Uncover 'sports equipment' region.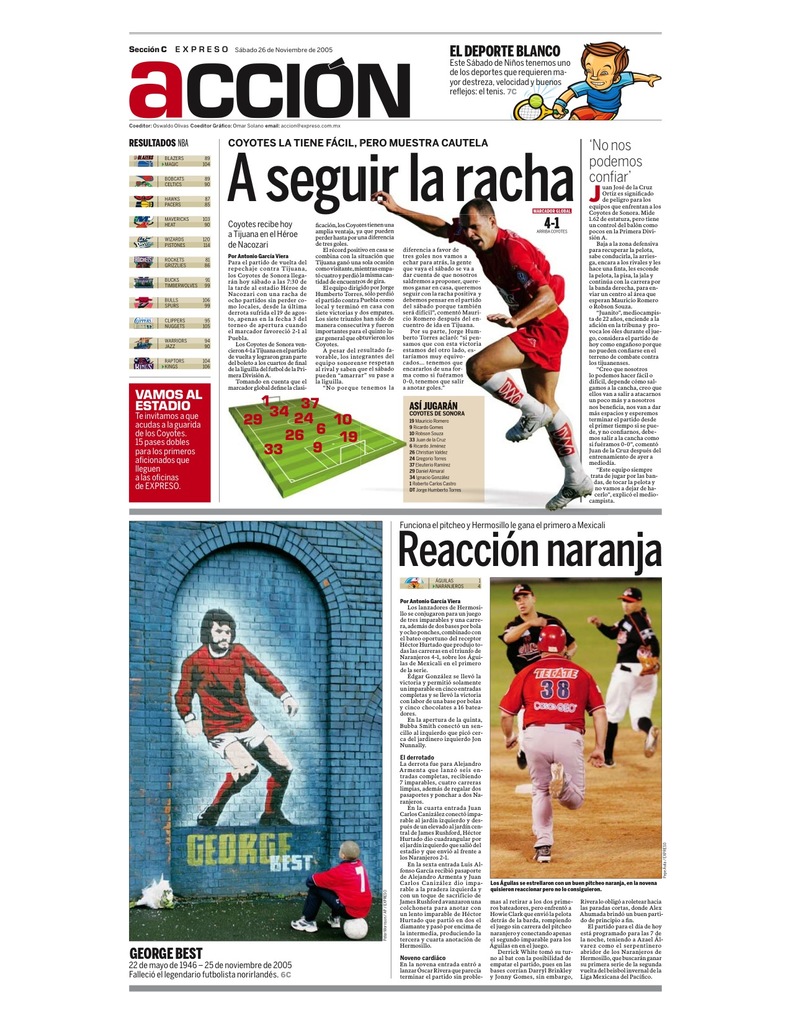
Uncovered: box=[340, 917, 364, 938].
